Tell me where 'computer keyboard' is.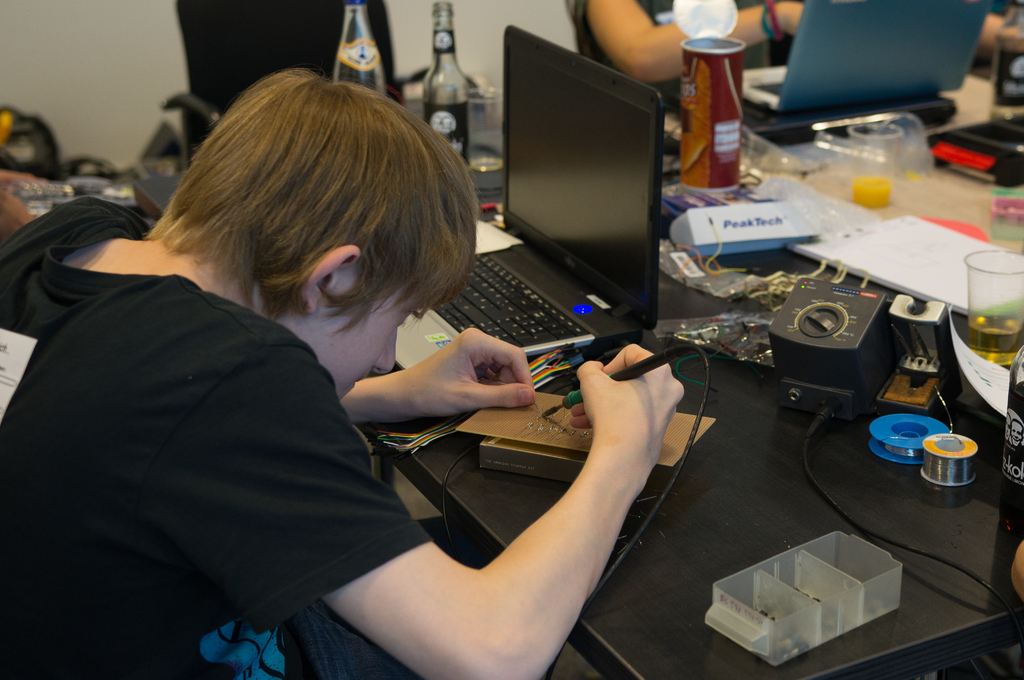
'computer keyboard' is at l=433, t=250, r=590, b=345.
